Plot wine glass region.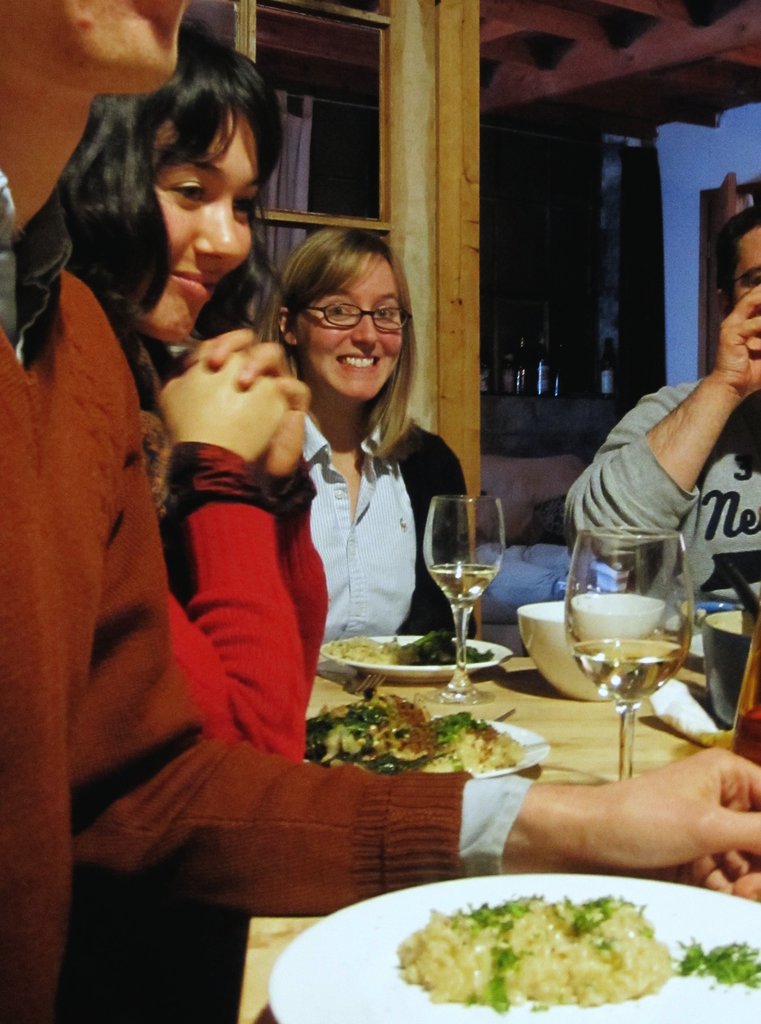
Plotted at bbox=[423, 489, 511, 712].
